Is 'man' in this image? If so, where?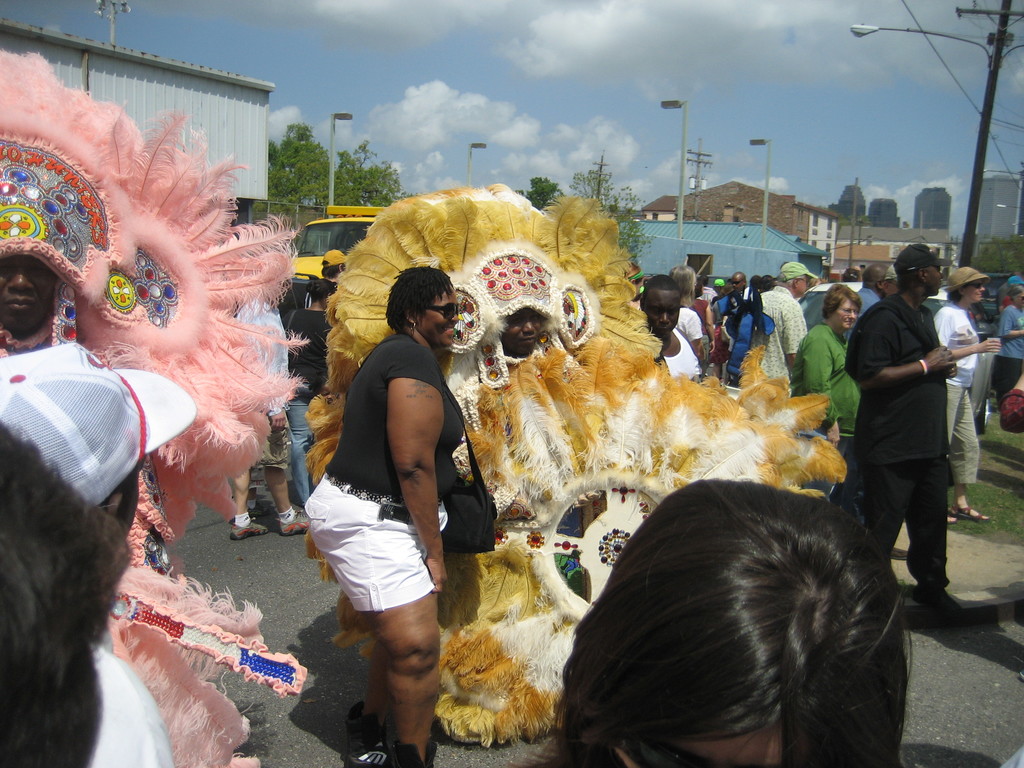
Yes, at region(836, 251, 986, 627).
